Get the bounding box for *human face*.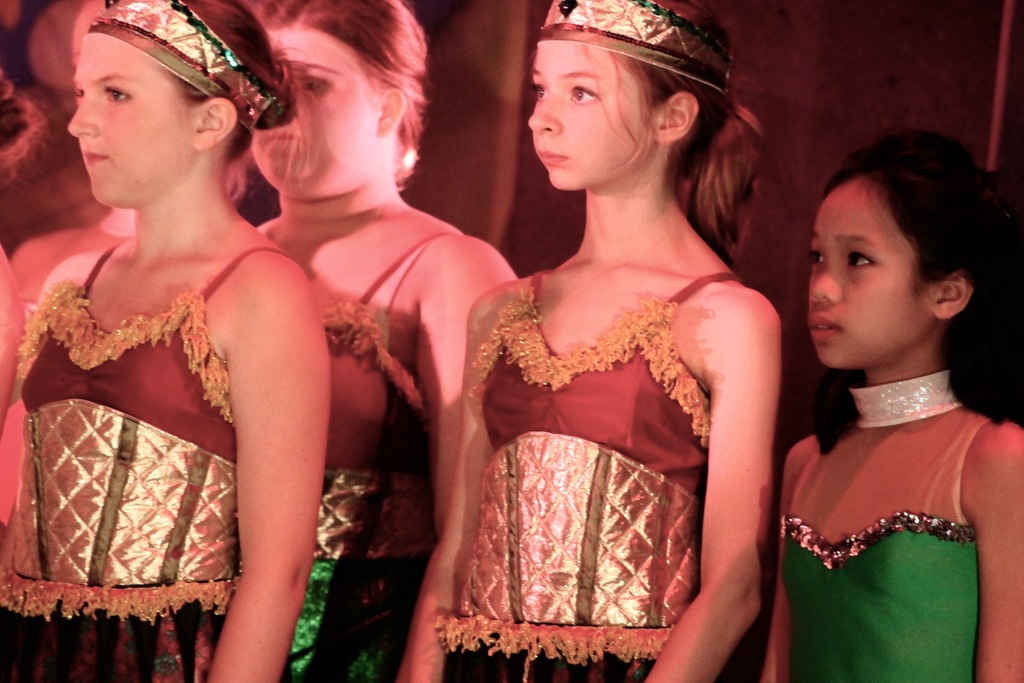
locate(260, 14, 381, 189).
